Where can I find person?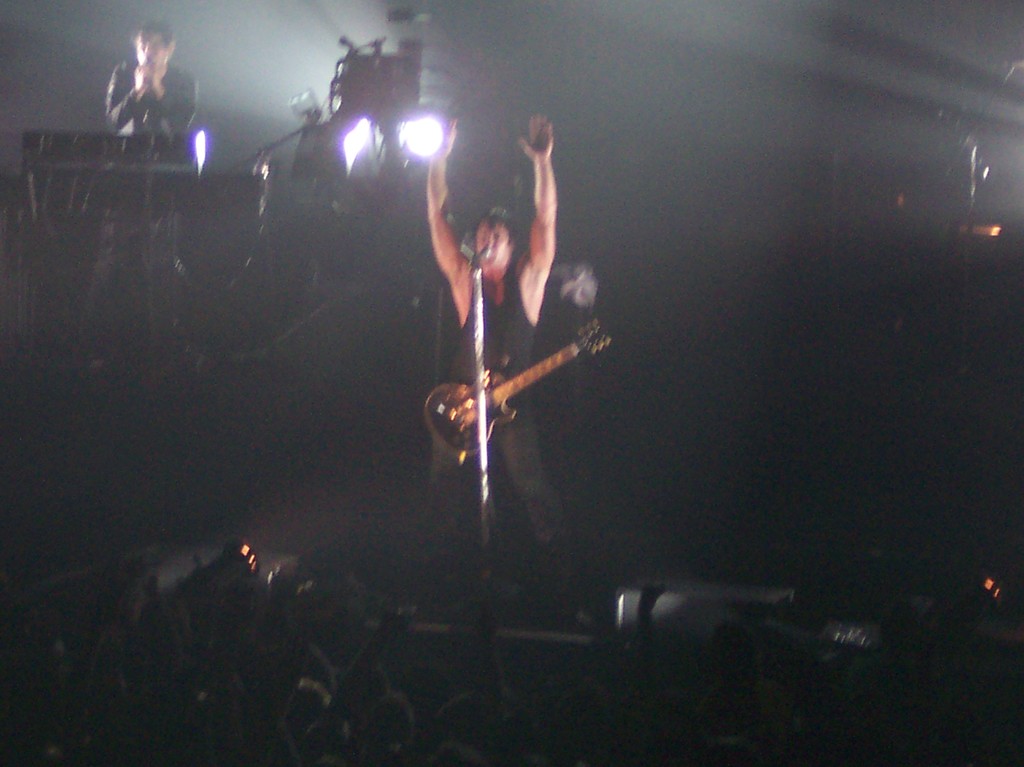
You can find it at <box>93,24,193,136</box>.
